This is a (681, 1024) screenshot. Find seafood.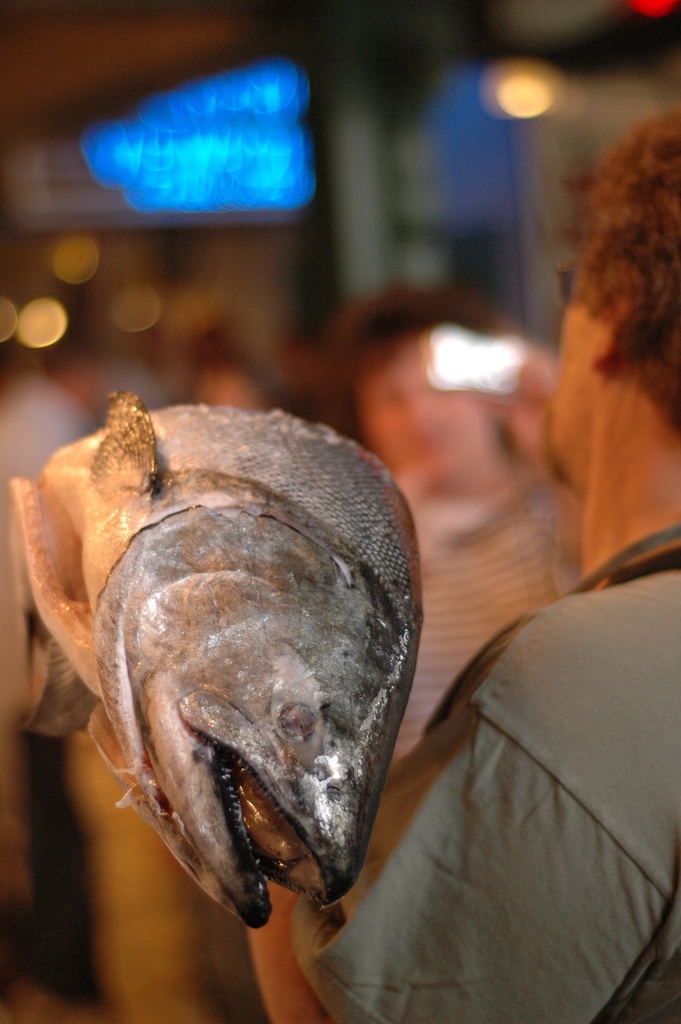
Bounding box: [8, 388, 429, 930].
